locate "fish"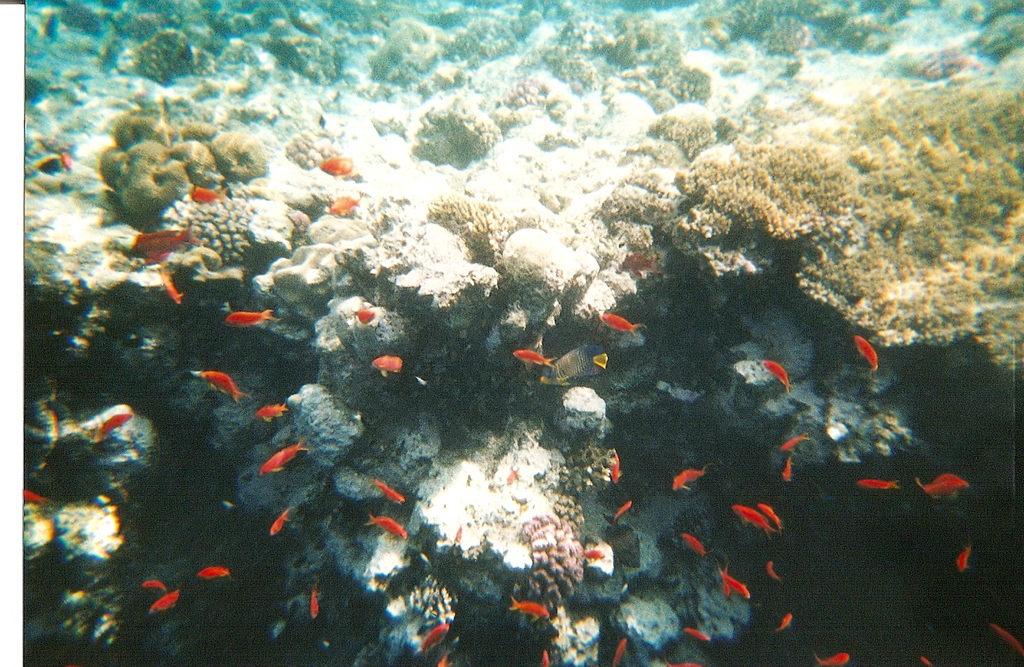
372:354:403:374
